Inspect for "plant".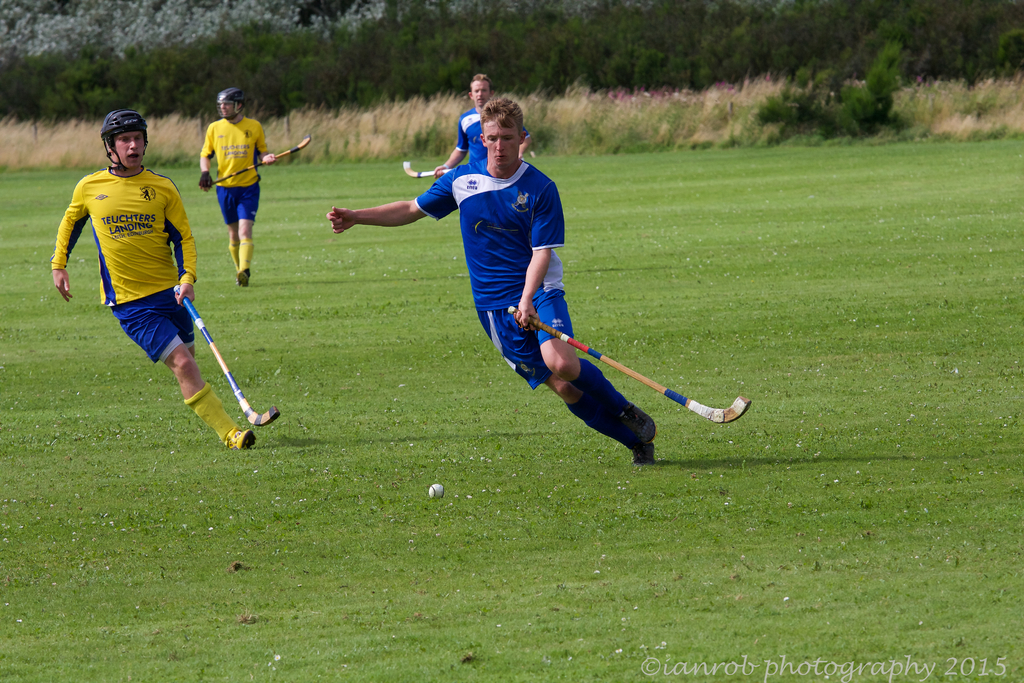
Inspection: rect(1, 0, 1023, 682).
